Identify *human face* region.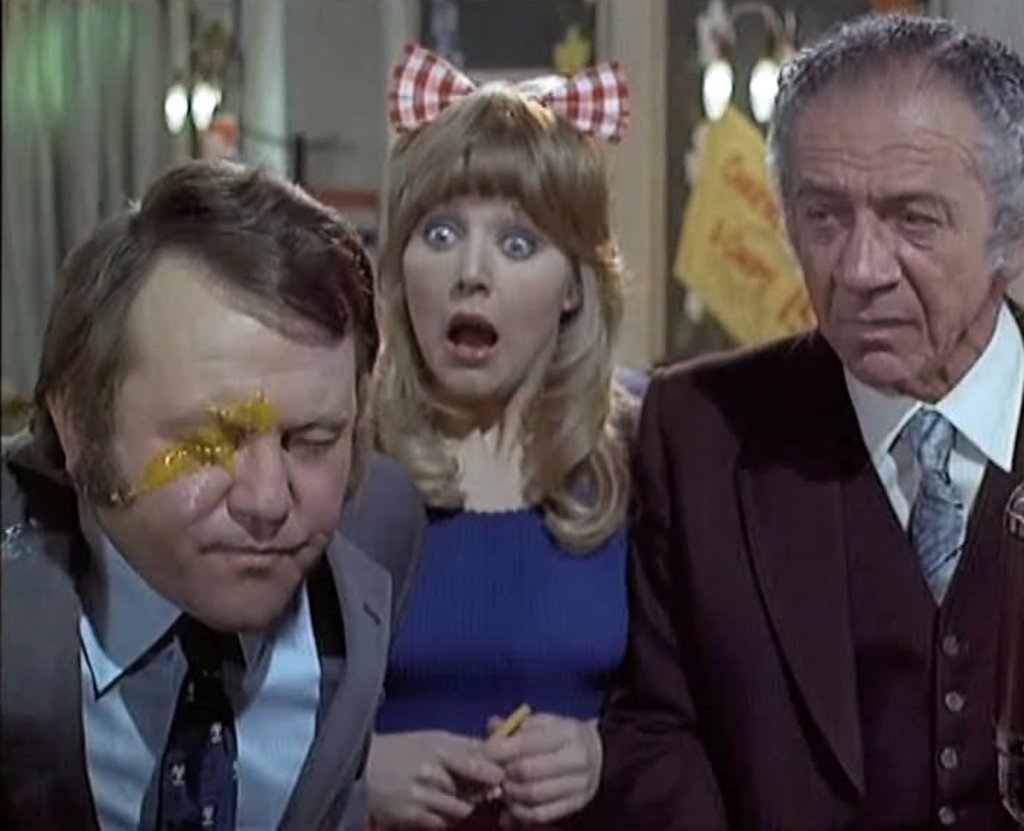
Region: <box>779,85,983,382</box>.
